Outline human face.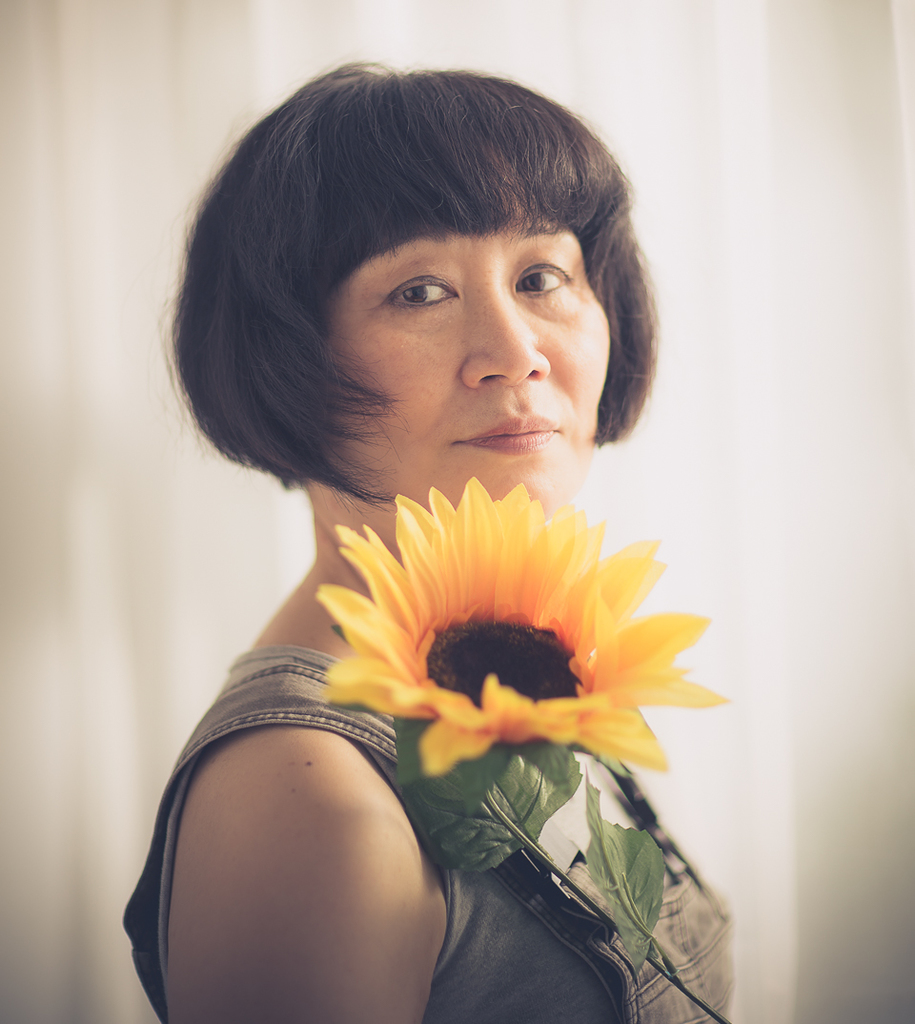
Outline: (left=336, top=236, right=610, bottom=558).
